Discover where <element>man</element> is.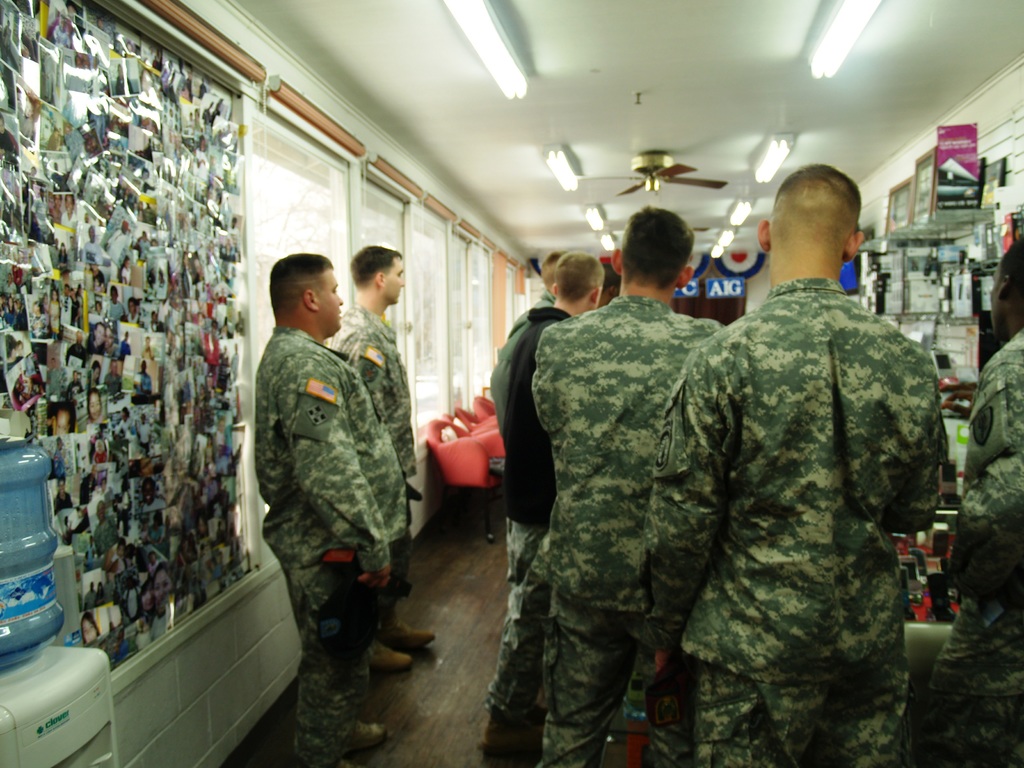
Discovered at left=504, top=246, right=572, bottom=331.
